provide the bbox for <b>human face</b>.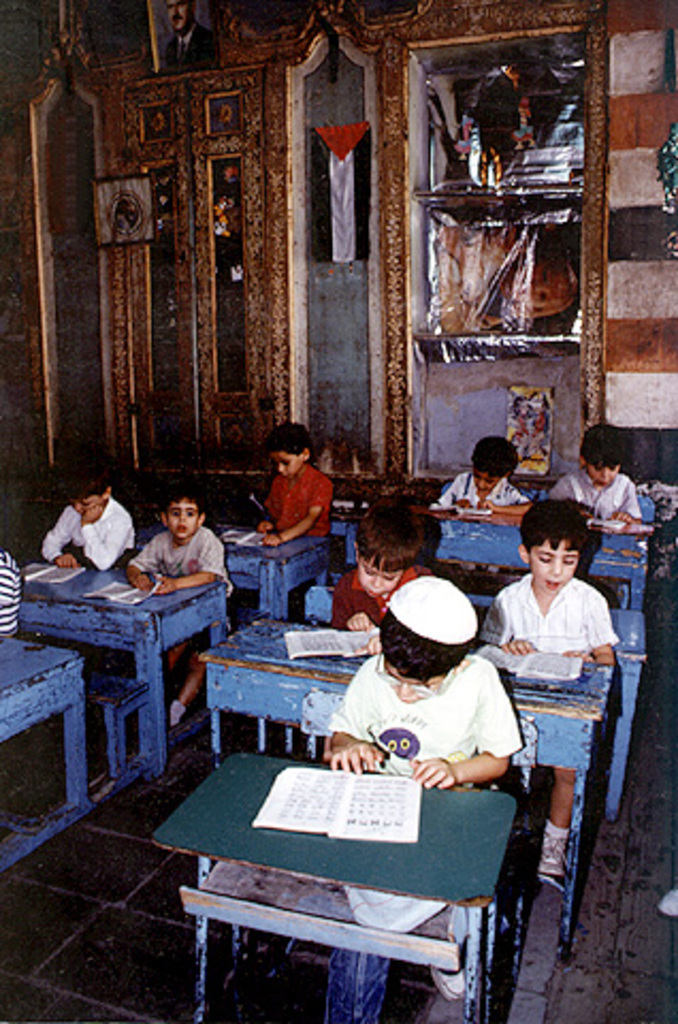
rect(529, 544, 576, 591).
